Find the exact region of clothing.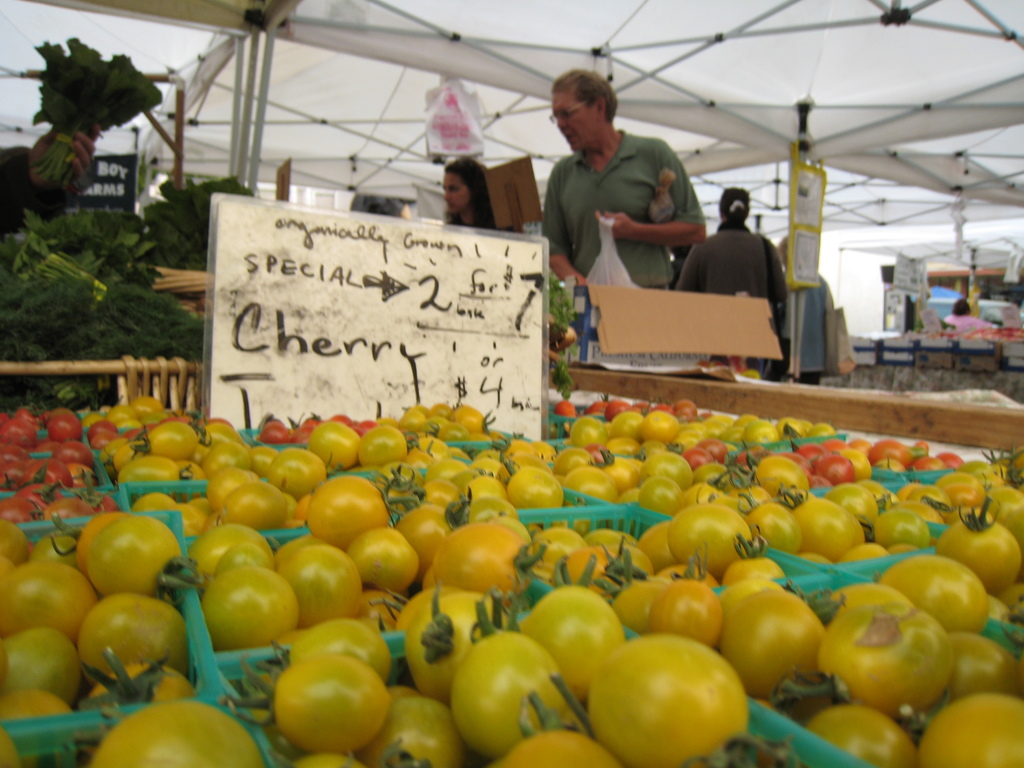
Exact region: rect(443, 200, 520, 238).
